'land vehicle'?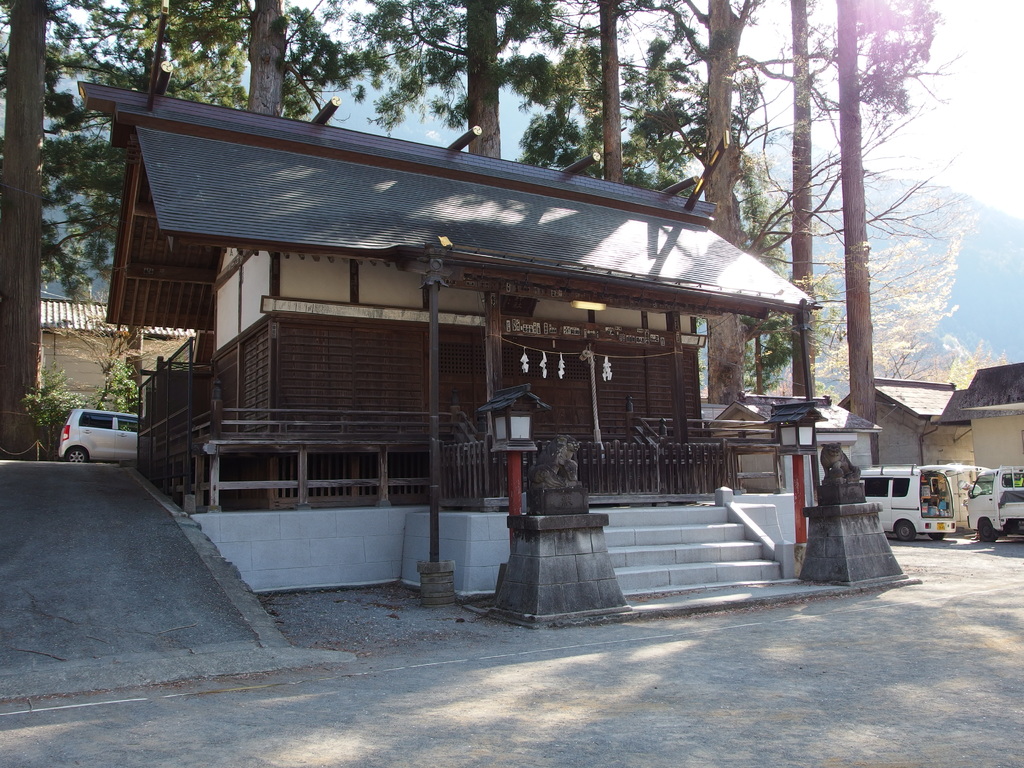
pyautogui.locateOnScreen(856, 457, 989, 535)
